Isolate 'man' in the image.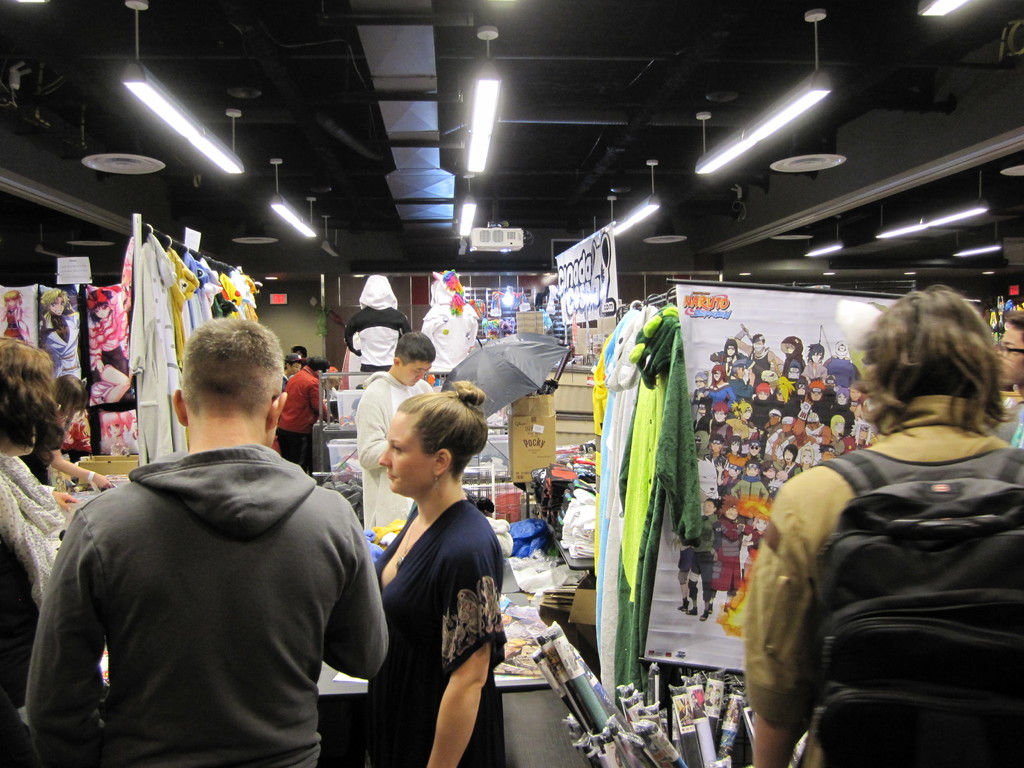
Isolated region: bbox(995, 309, 1023, 442).
